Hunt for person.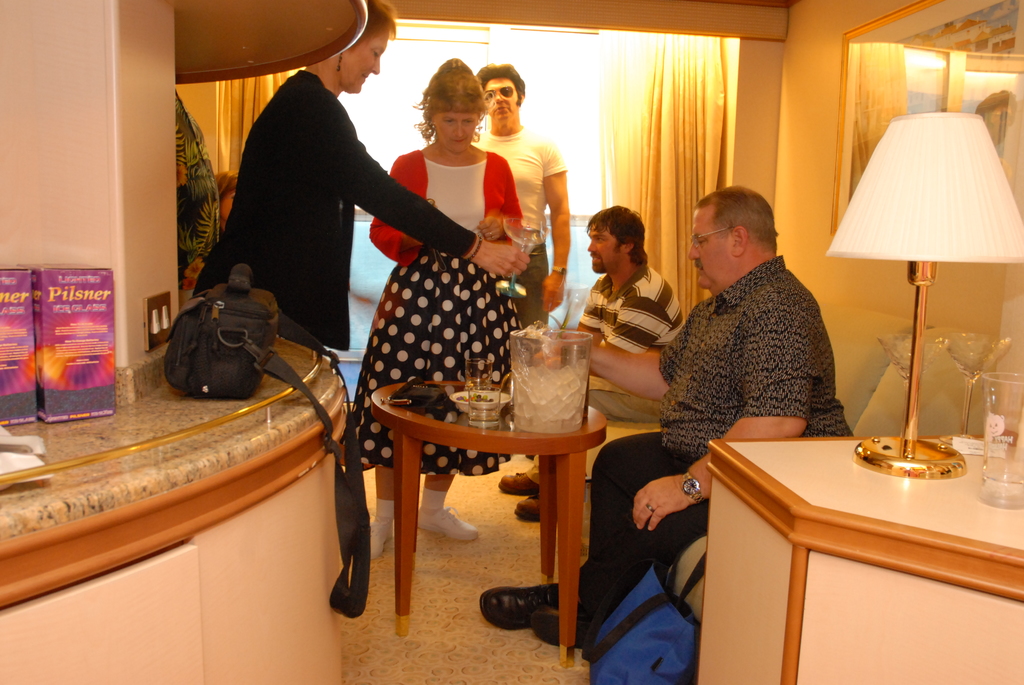
Hunted down at 499/203/687/520.
